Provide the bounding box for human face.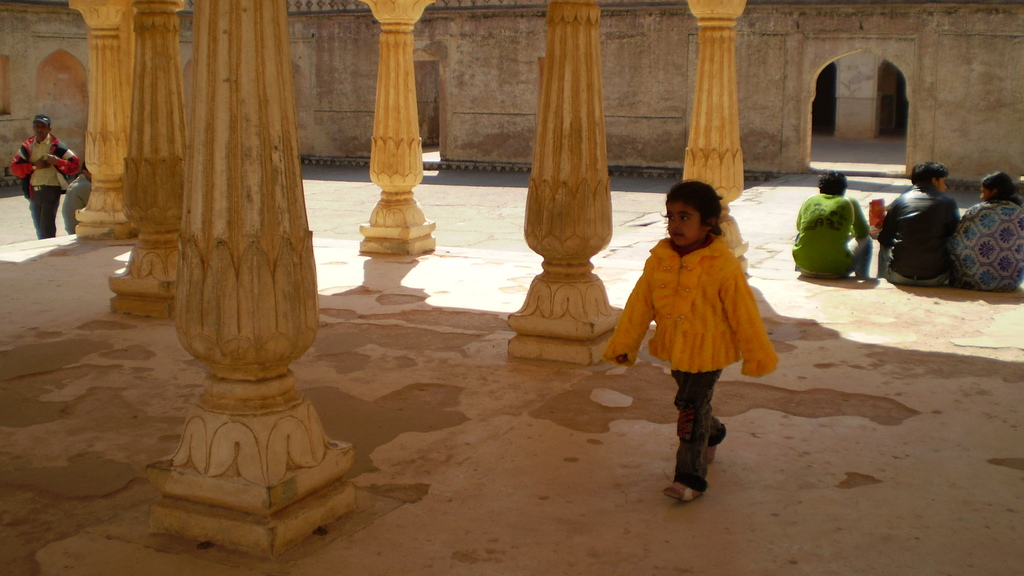
{"x1": 28, "y1": 115, "x2": 61, "y2": 142}.
